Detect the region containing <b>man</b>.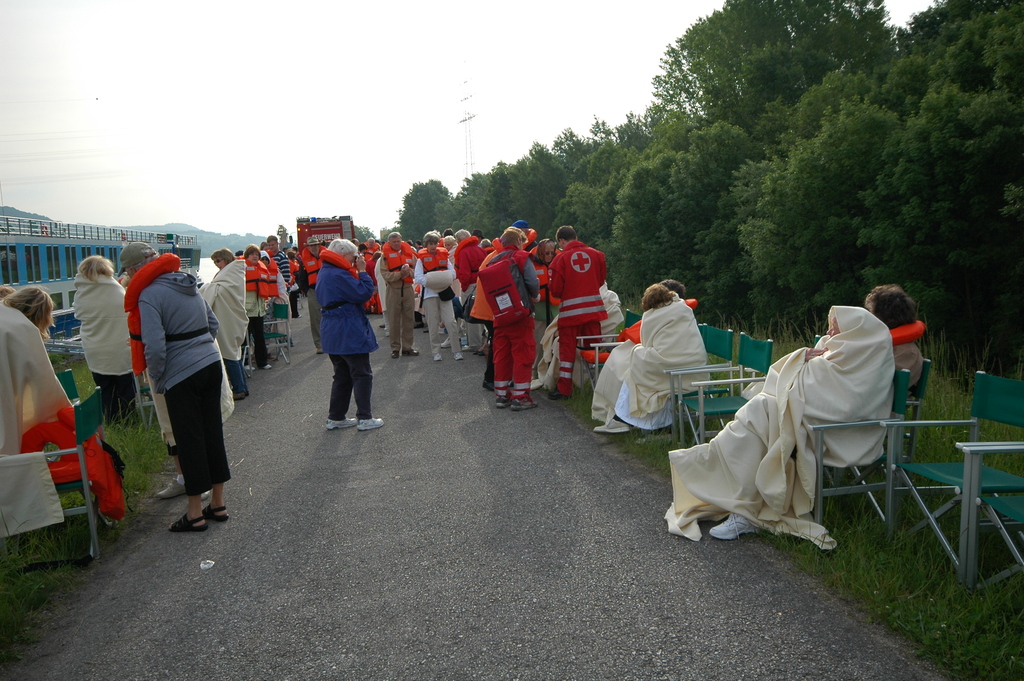
bbox=(362, 238, 380, 313).
